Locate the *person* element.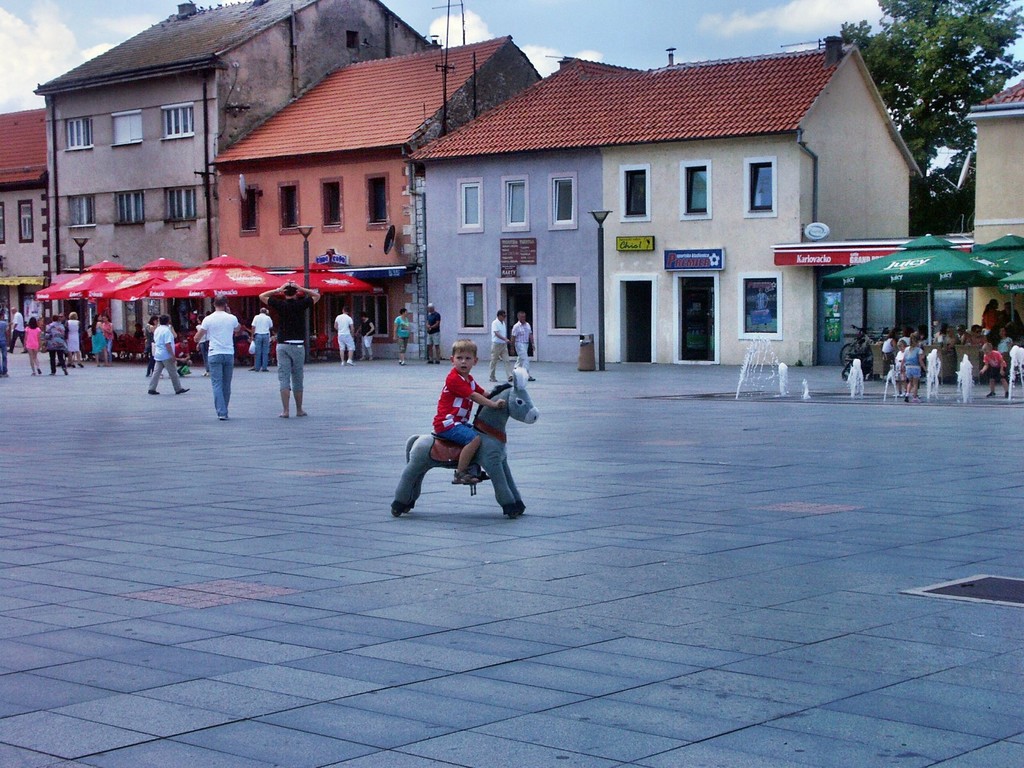
Element bbox: [0,311,12,385].
